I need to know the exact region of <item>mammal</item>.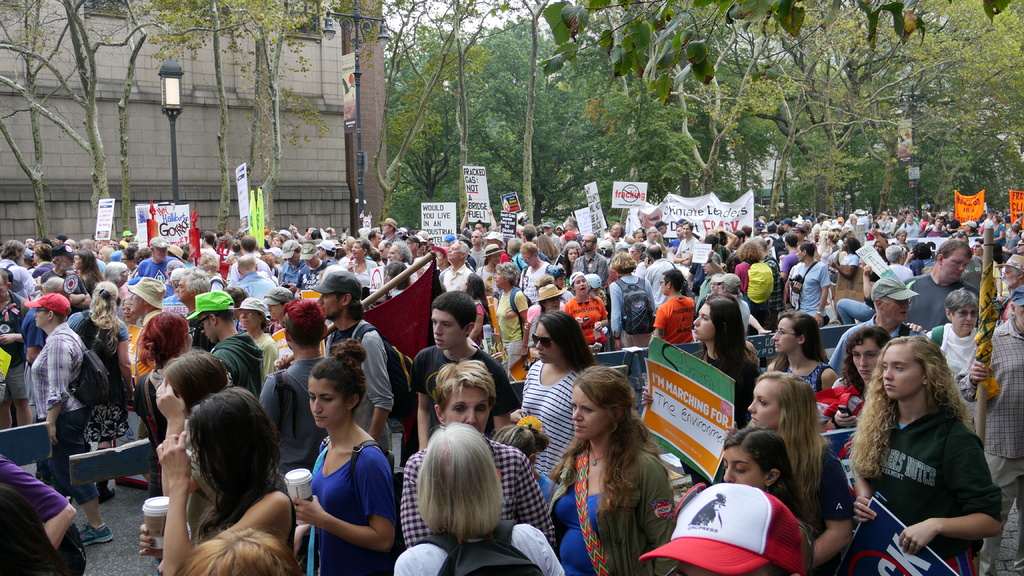
Region: x1=636, y1=484, x2=815, y2=575.
